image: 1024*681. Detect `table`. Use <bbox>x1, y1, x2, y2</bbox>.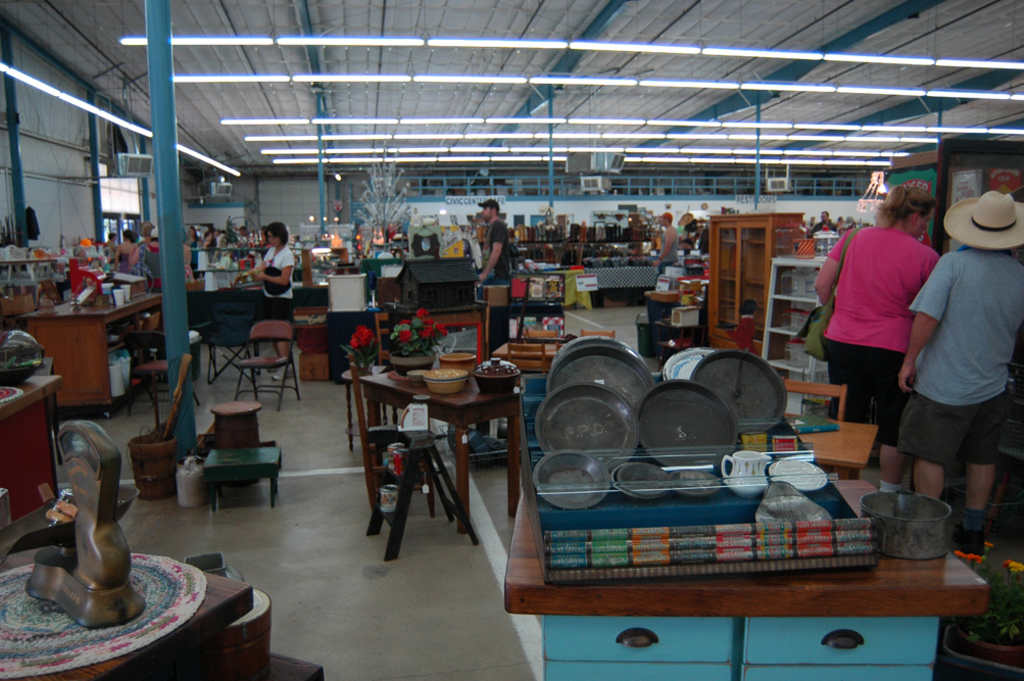
<bbox>0, 371, 64, 522</bbox>.
